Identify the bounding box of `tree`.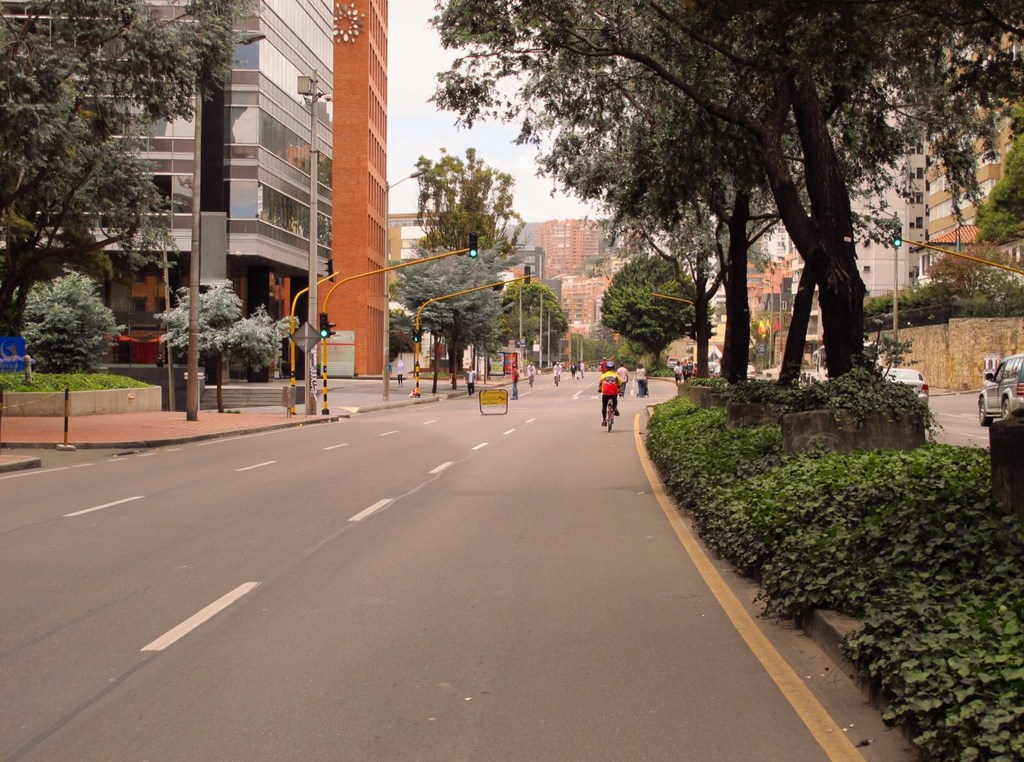
[x1=606, y1=246, x2=698, y2=380].
